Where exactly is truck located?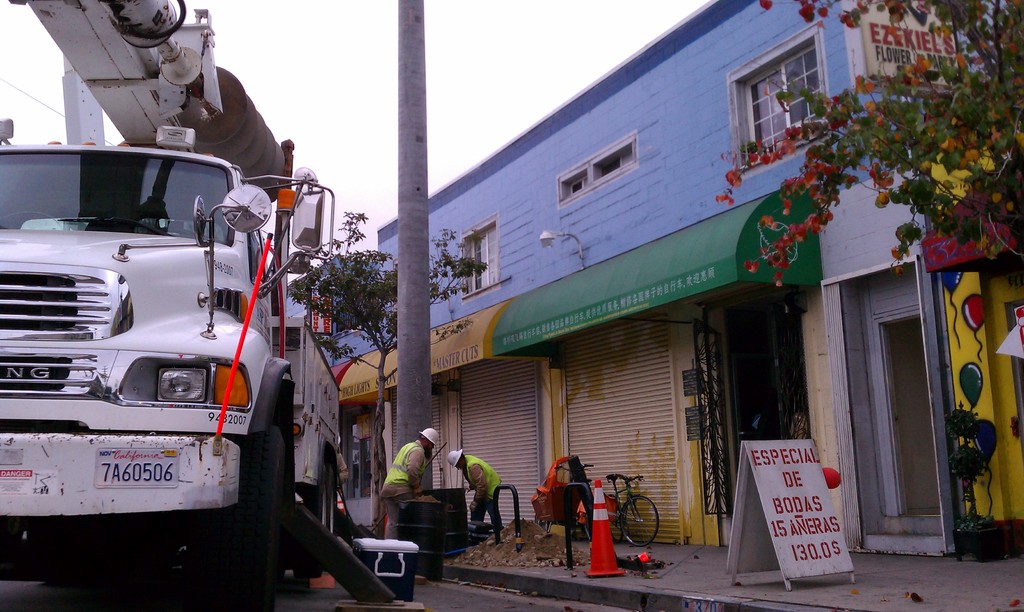
Its bounding box is (0,125,355,577).
